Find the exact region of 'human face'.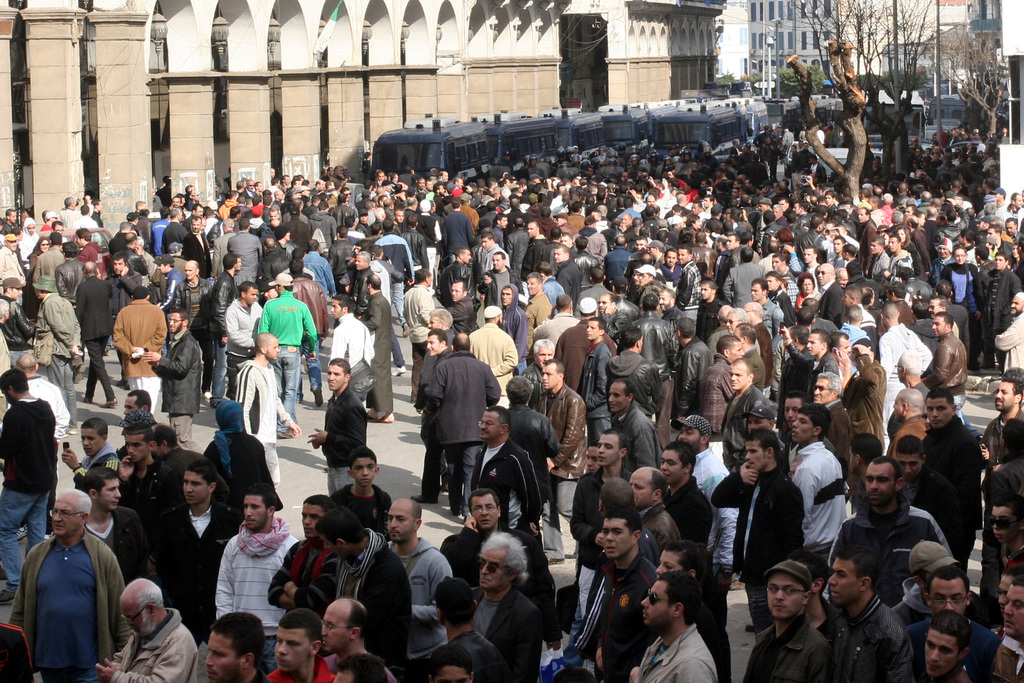
Exact region: Rect(499, 284, 514, 310).
